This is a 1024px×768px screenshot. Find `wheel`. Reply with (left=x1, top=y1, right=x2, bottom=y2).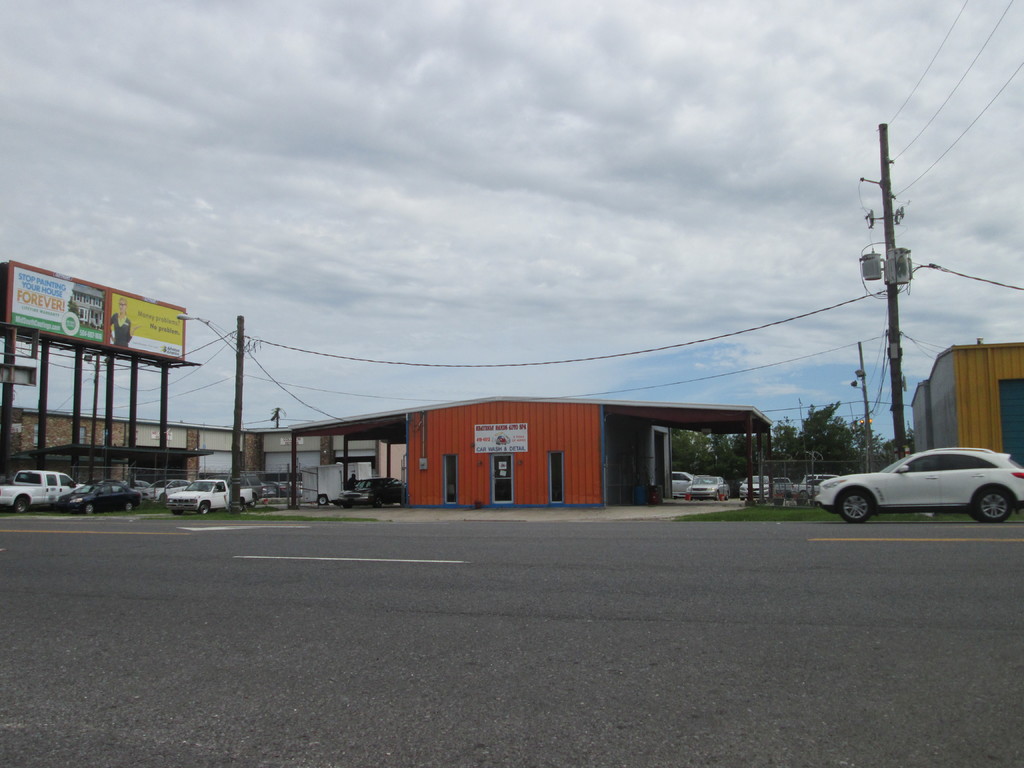
(left=317, top=493, right=329, bottom=506).
